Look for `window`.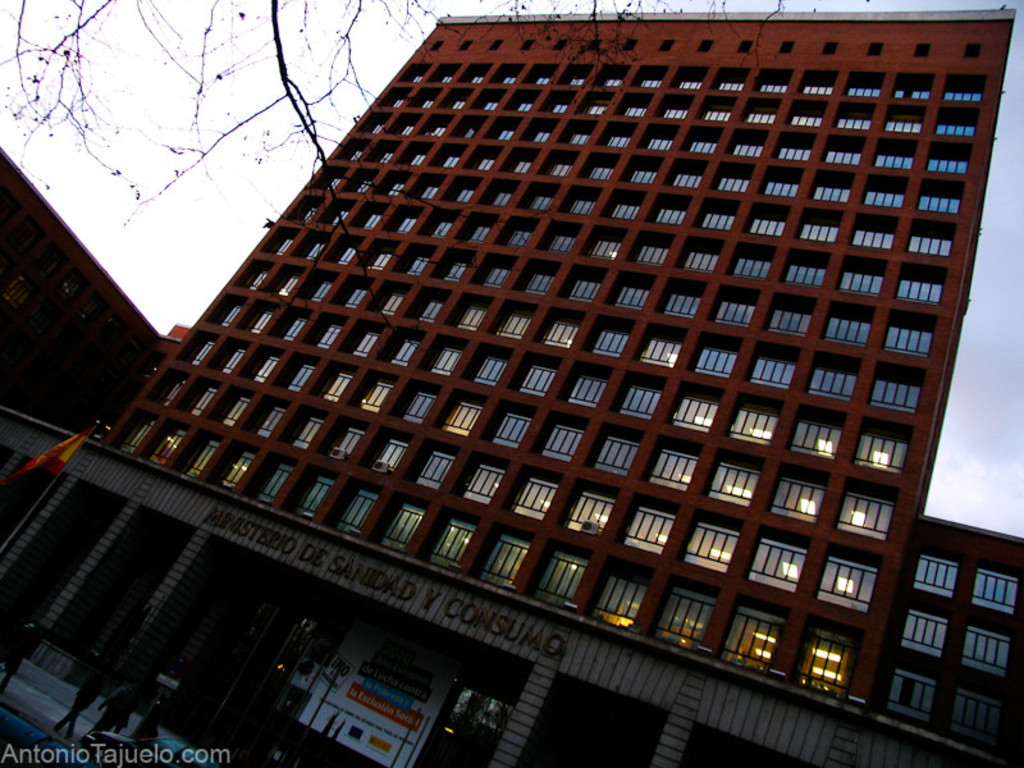
Found: <region>218, 348, 242, 370</region>.
